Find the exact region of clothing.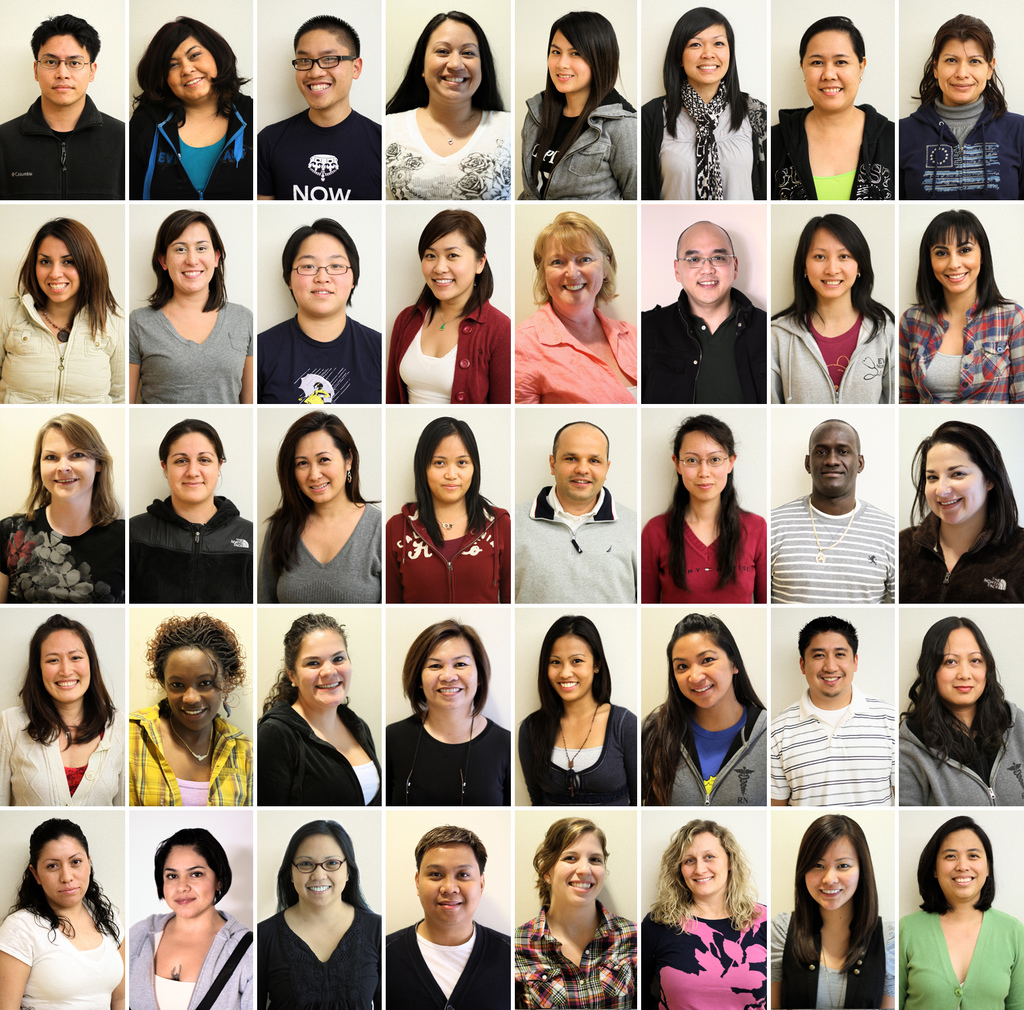
Exact region: <bbox>892, 526, 1023, 612</bbox>.
